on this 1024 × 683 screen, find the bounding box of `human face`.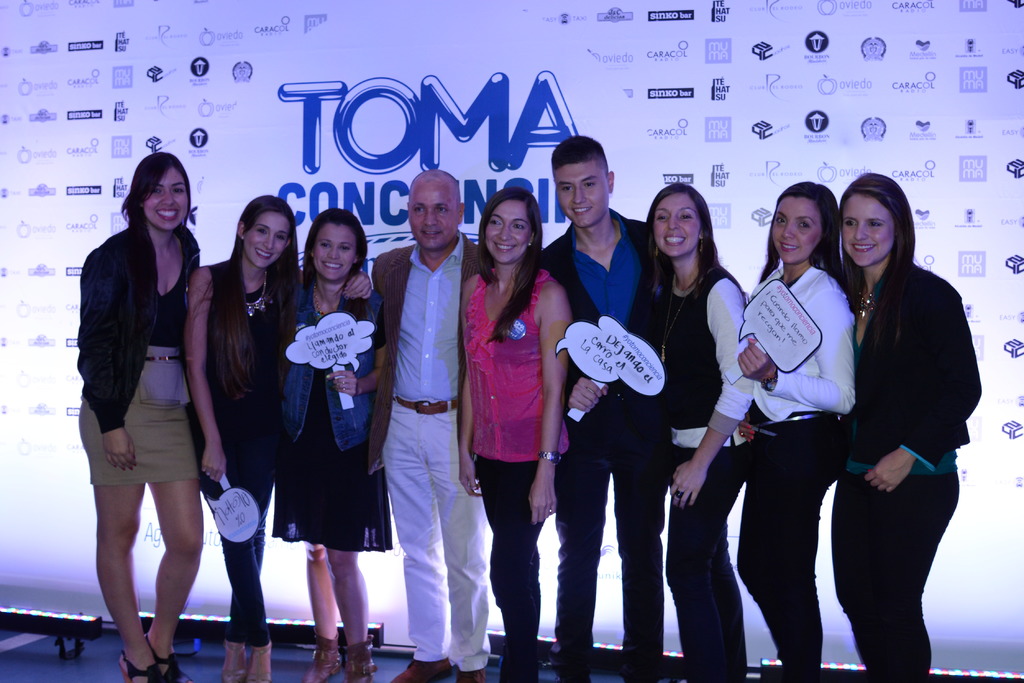
Bounding box: Rect(845, 190, 900, 262).
